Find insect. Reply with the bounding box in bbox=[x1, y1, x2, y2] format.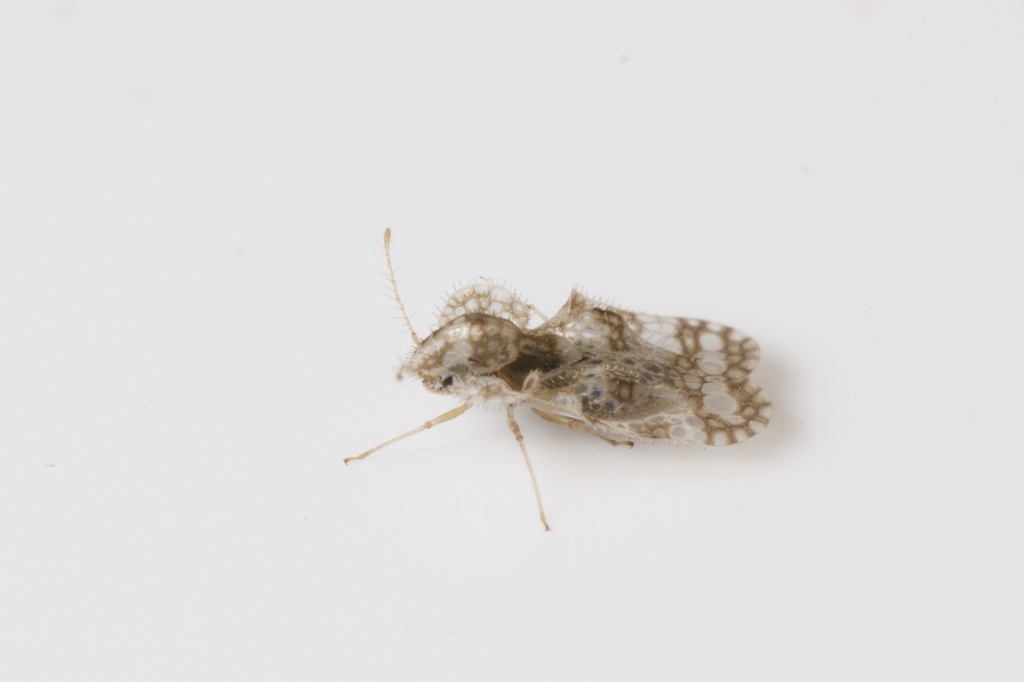
bbox=[337, 227, 776, 530].
